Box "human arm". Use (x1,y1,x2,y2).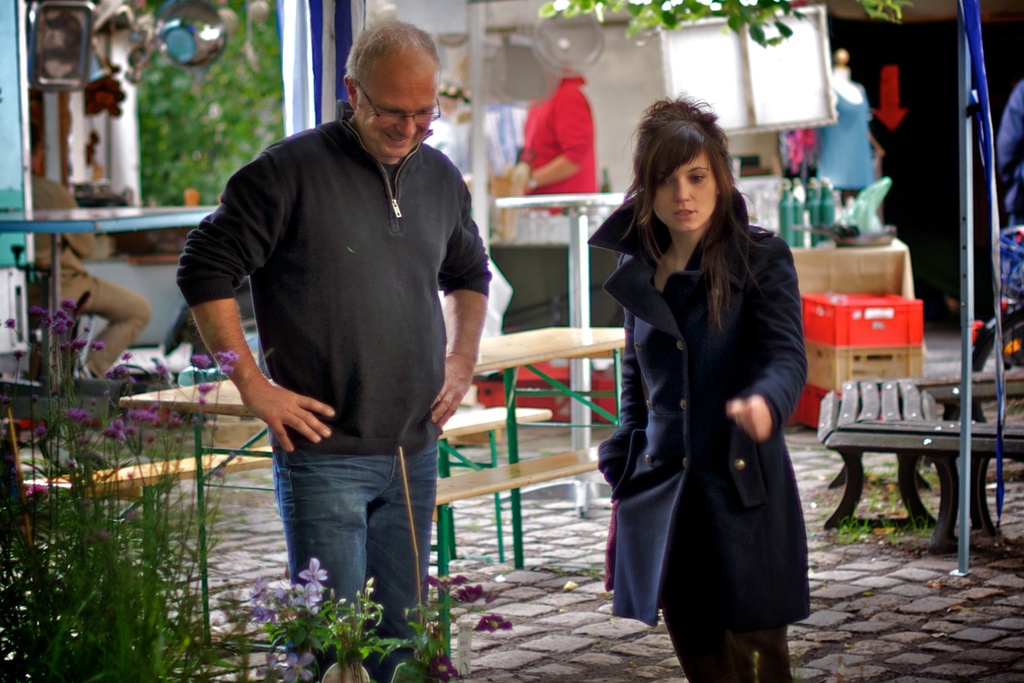
(598,312,660,472).
